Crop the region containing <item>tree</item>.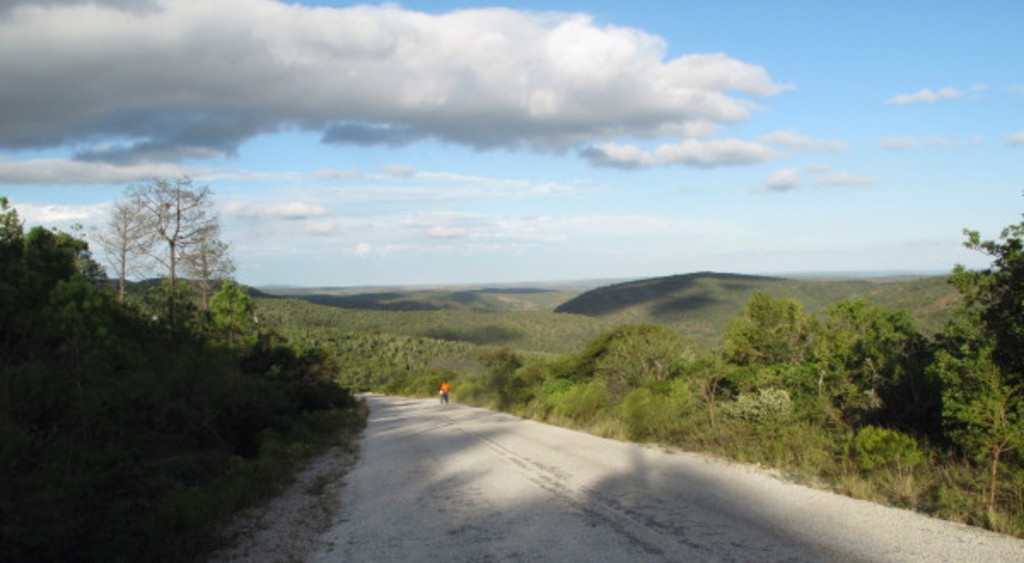
Crop region: select_region(89, 165, 239, 334).
